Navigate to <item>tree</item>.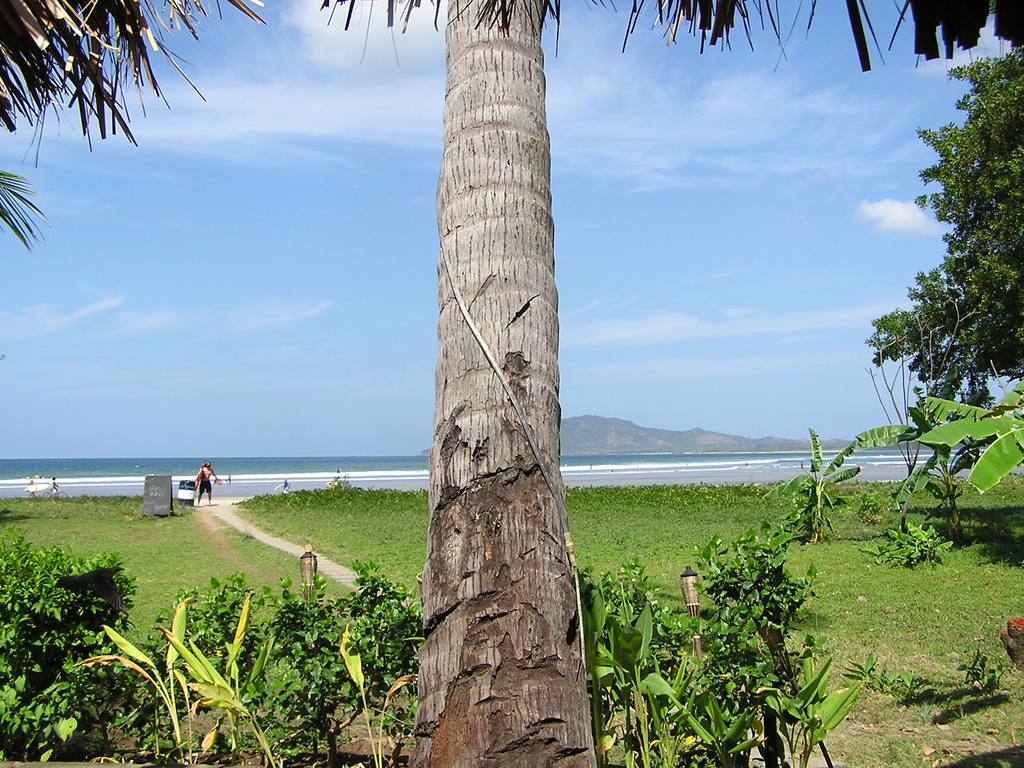
Navigation target: rect(865, 44, 1023, 474).
